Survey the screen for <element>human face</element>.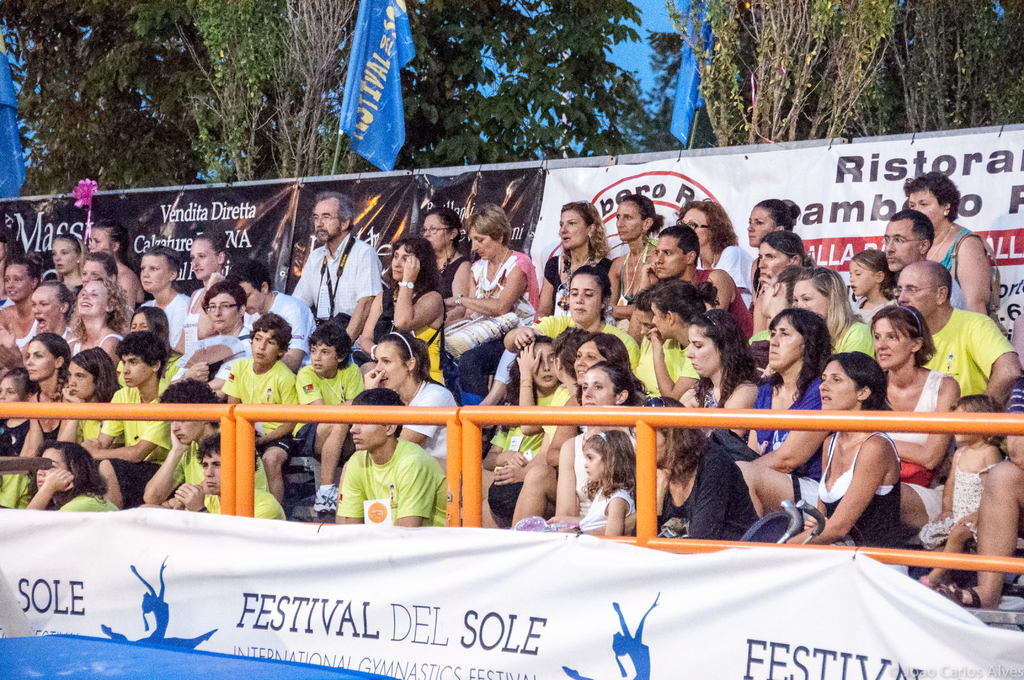
Survey found: Rect(63, 364, 97, 394).
